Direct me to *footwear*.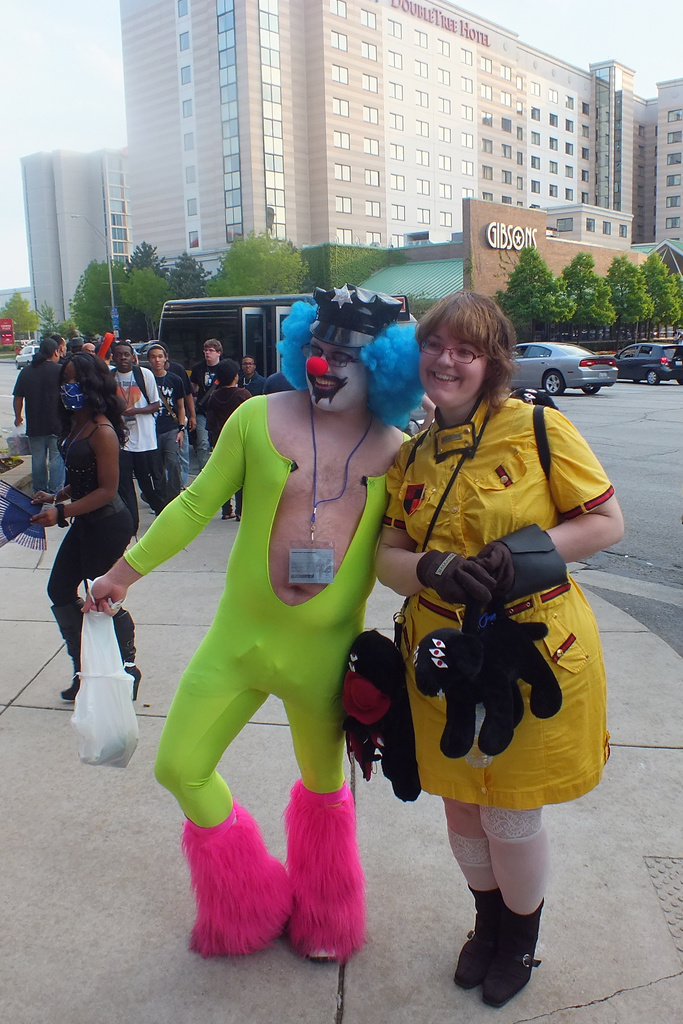
Direction: locate(473, 900, 550, 1007).
